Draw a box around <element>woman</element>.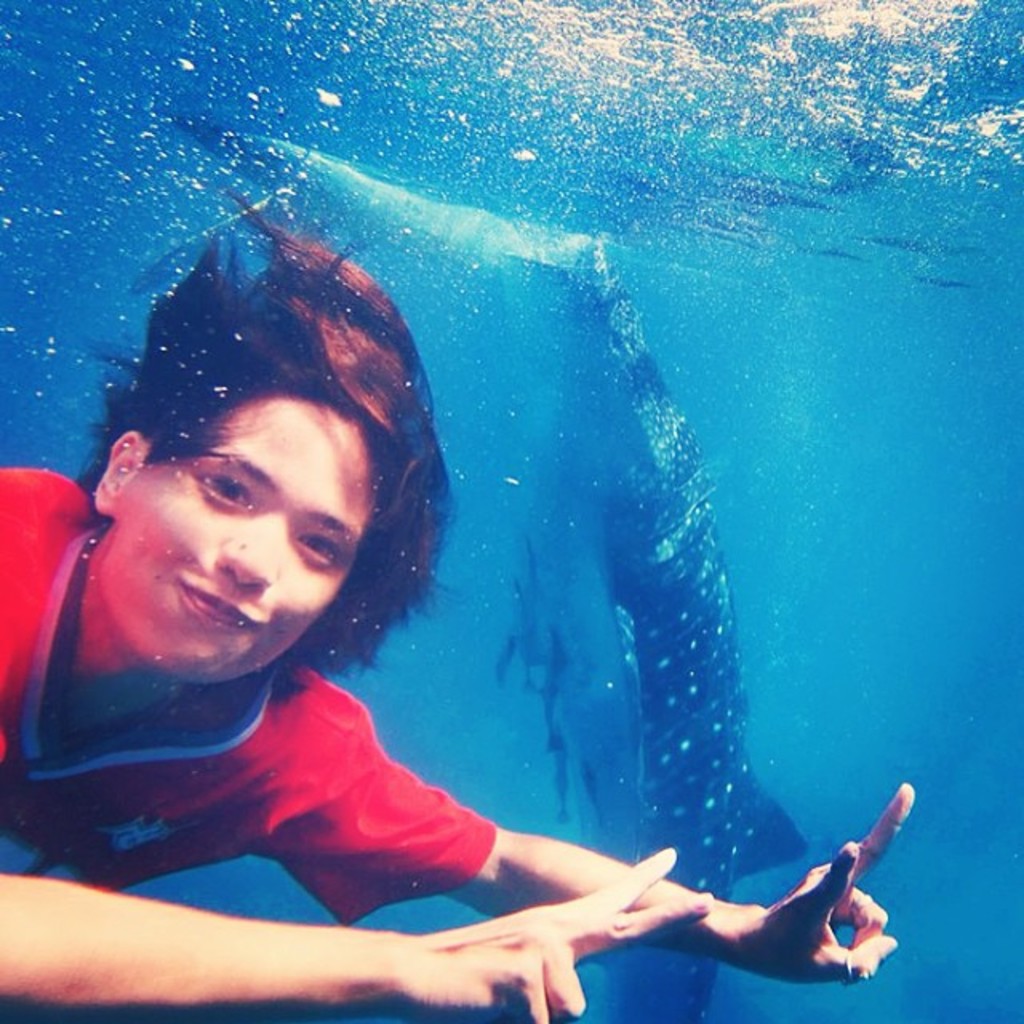
[0,197,915,1022].
